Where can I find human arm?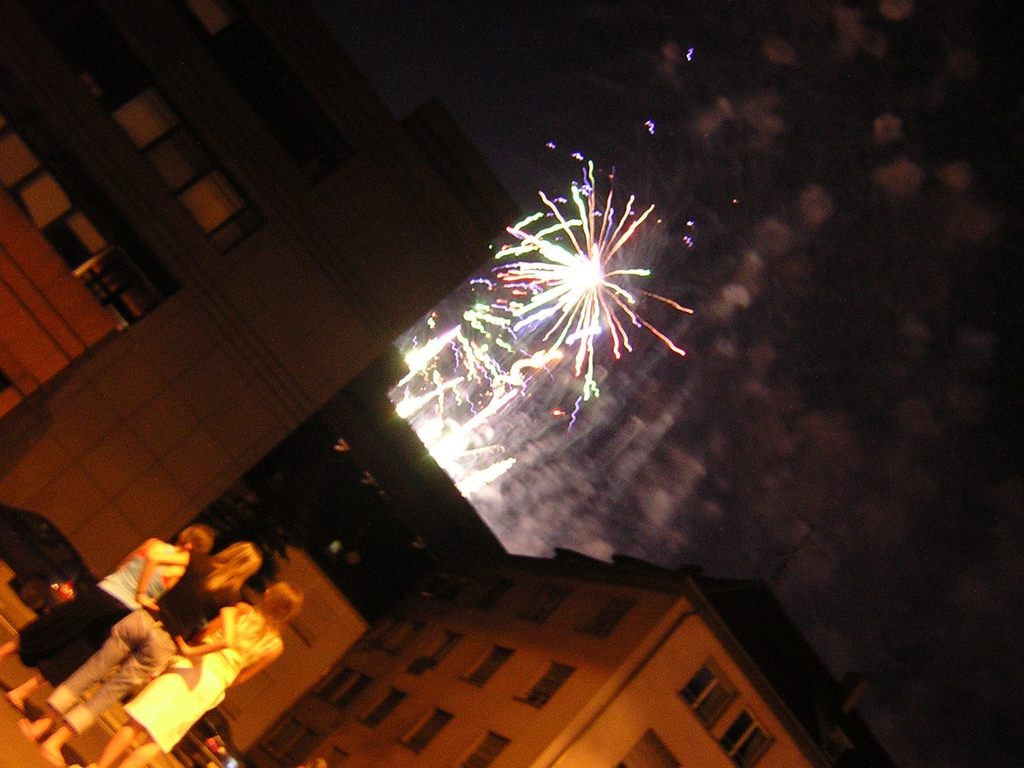
You can find it at [x1=179, y1=604, x2=232, y2=659].
